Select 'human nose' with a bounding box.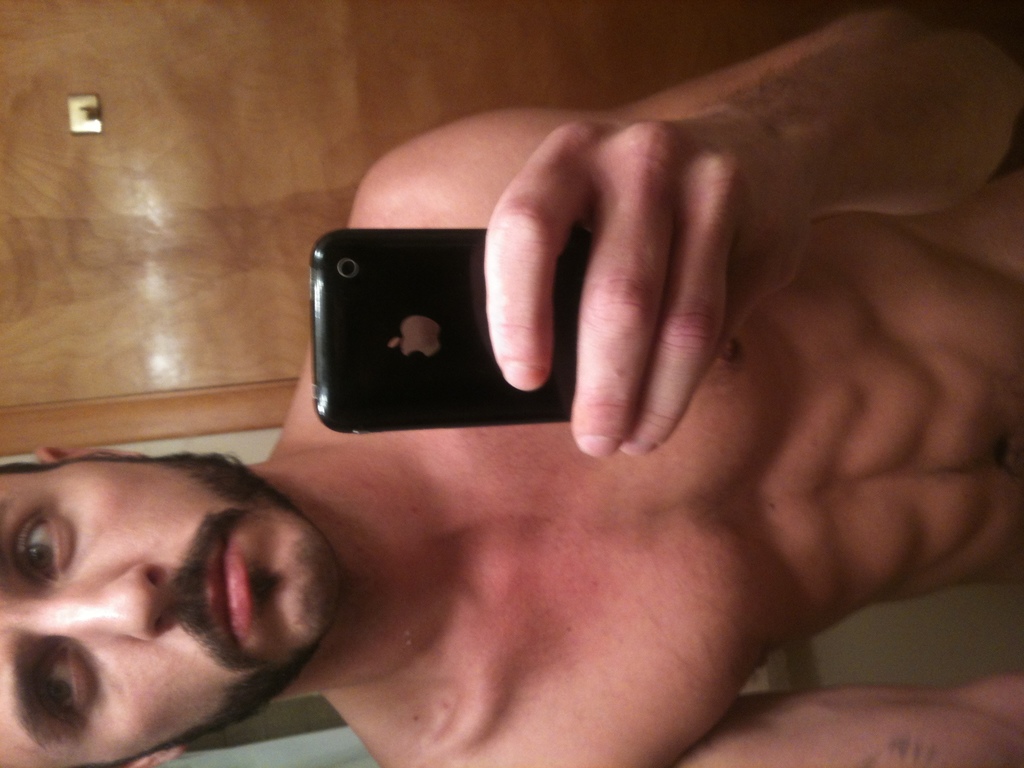
[20,561,172,641].
